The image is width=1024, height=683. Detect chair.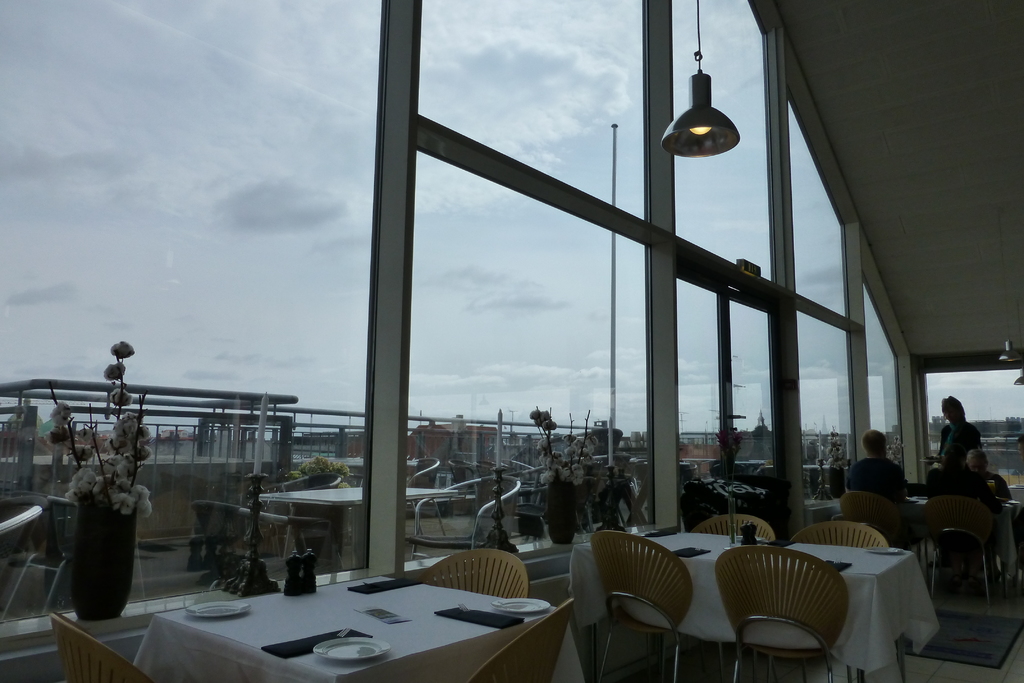
Detection: [left=495, top=458, right=534, bottom=501].
